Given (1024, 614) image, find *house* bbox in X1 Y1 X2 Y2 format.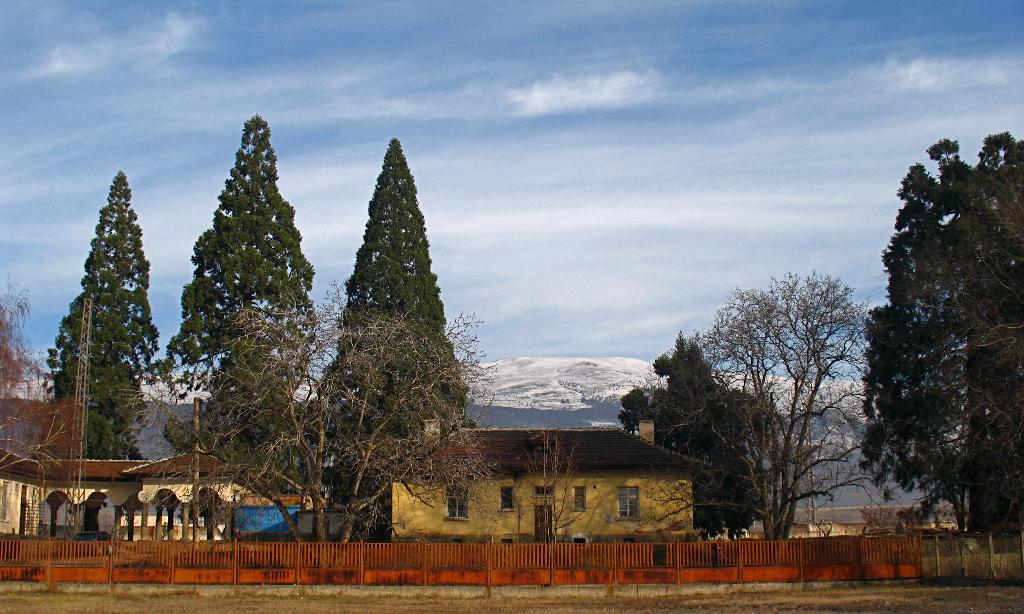
336 405 759 558.
